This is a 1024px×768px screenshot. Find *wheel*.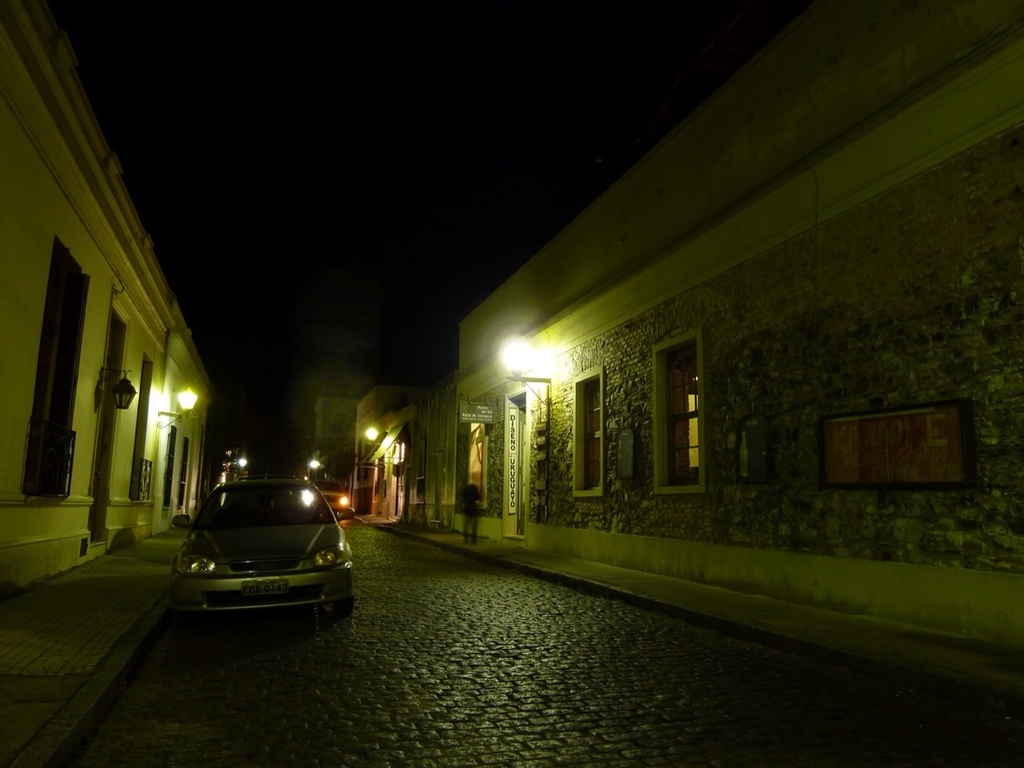
Bounding box: left=323, top=584, right=355, bottom=623.
